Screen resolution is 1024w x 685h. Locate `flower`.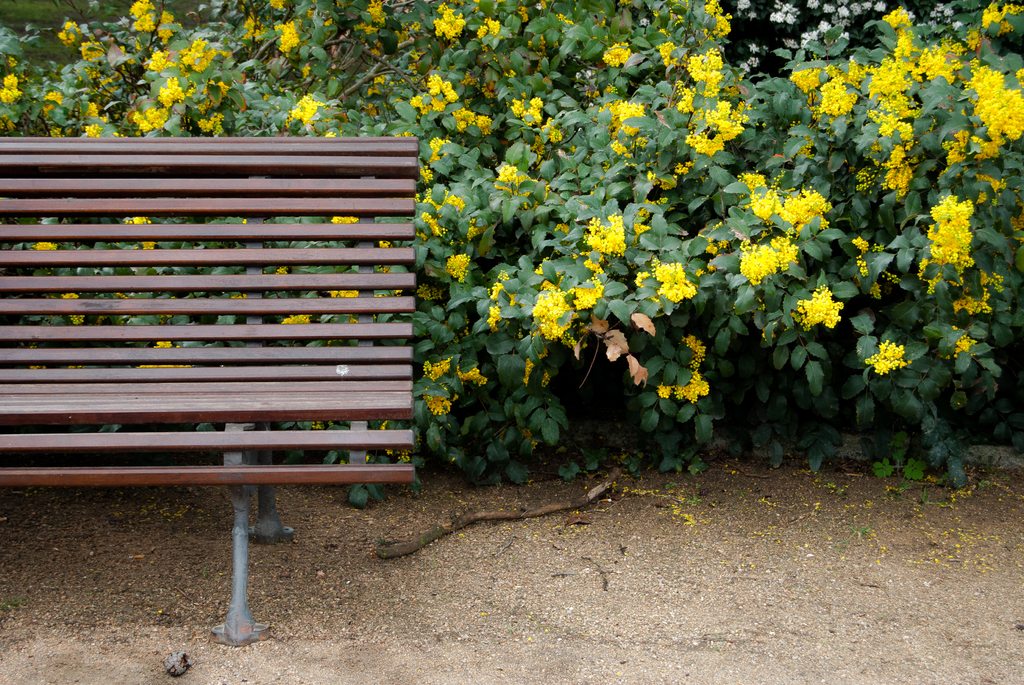
crop(325, 288, 362, 297).
